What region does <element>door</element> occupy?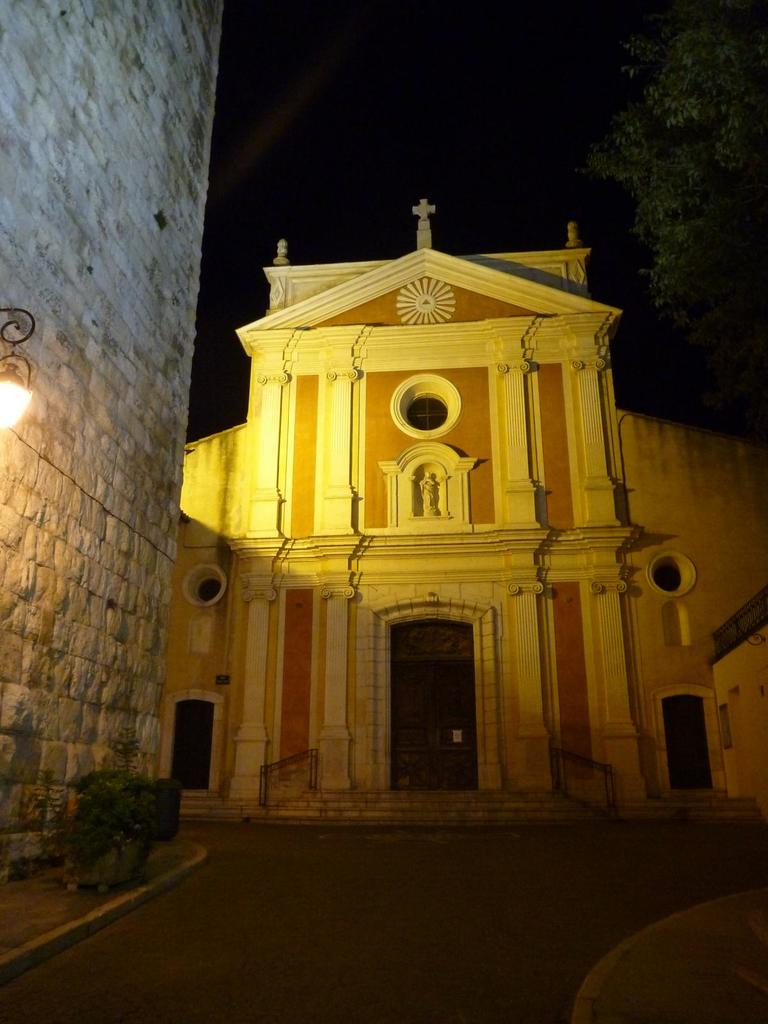
(left=175, top=697, right=219, bottom=784).
